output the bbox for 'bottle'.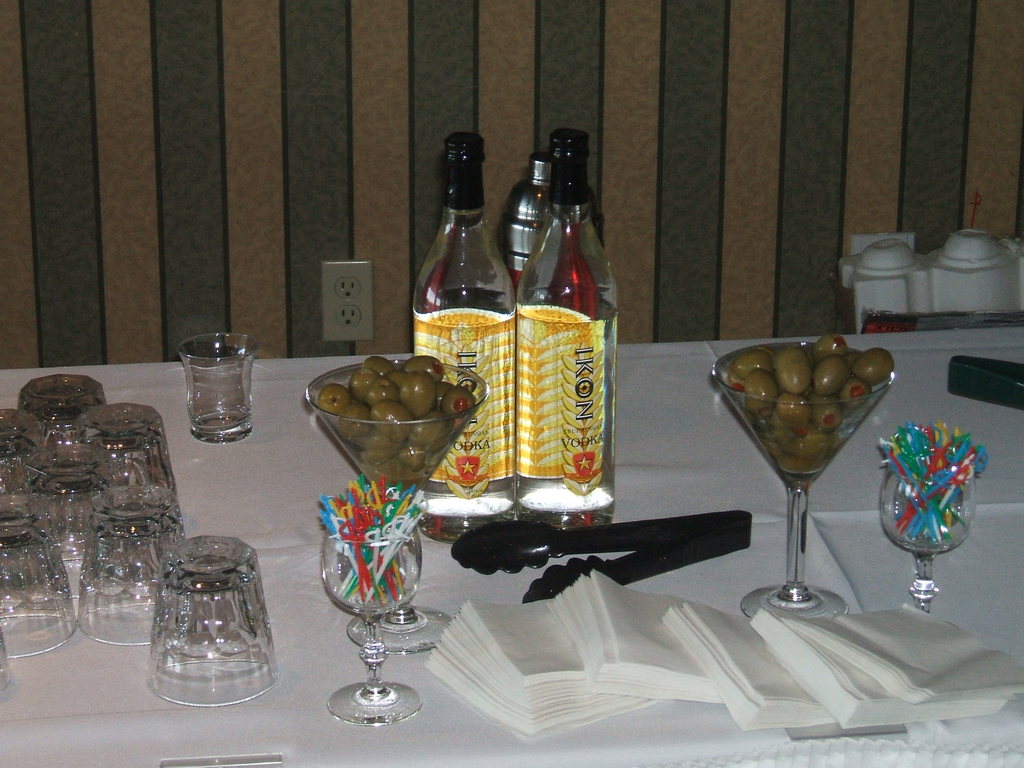
crop(508, 124, 612, 534).
